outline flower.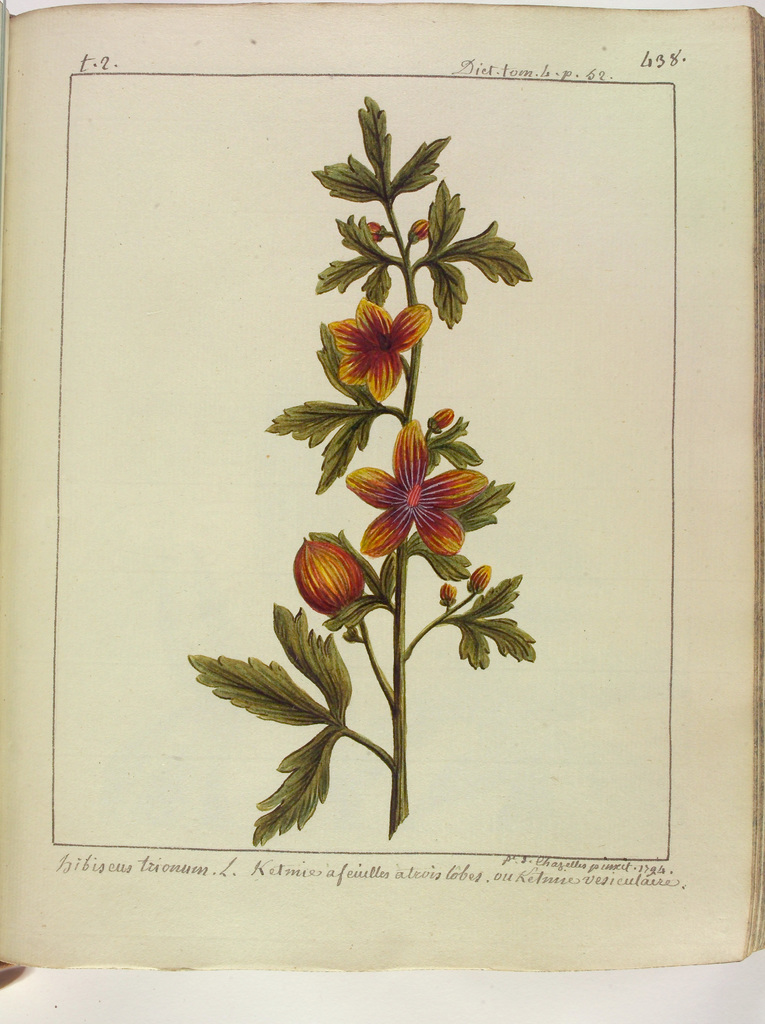
Outline: l=322, t=294, r=431, b=410.
